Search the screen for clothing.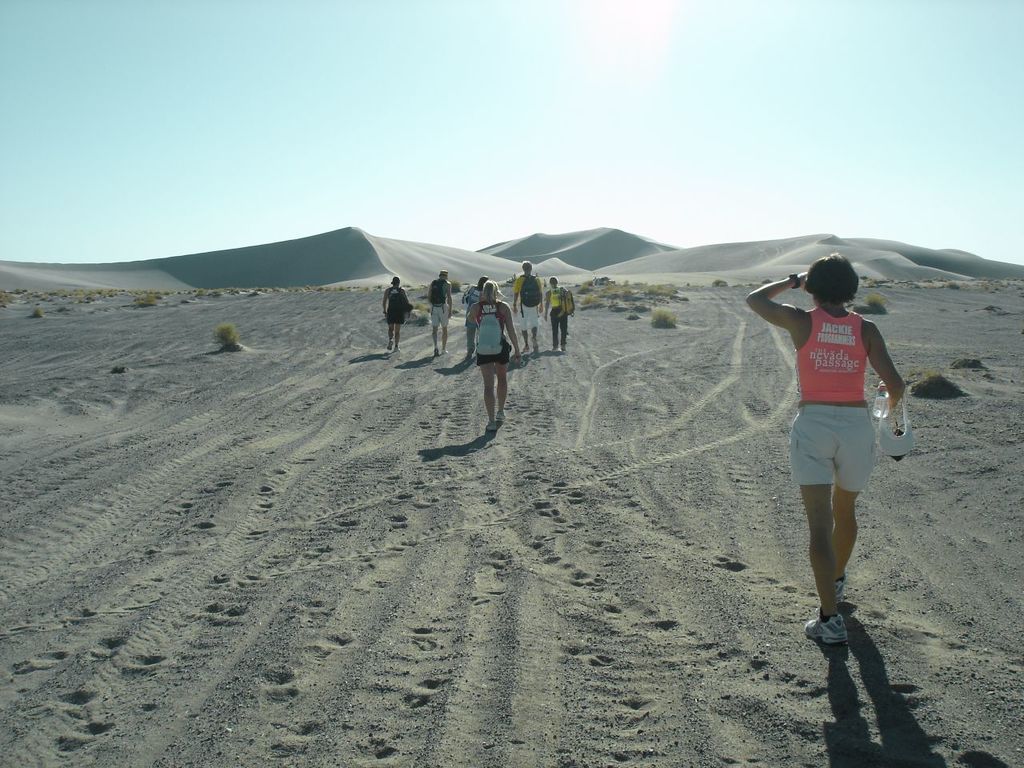
Found at bbox=[548, 286, 570, 350].
